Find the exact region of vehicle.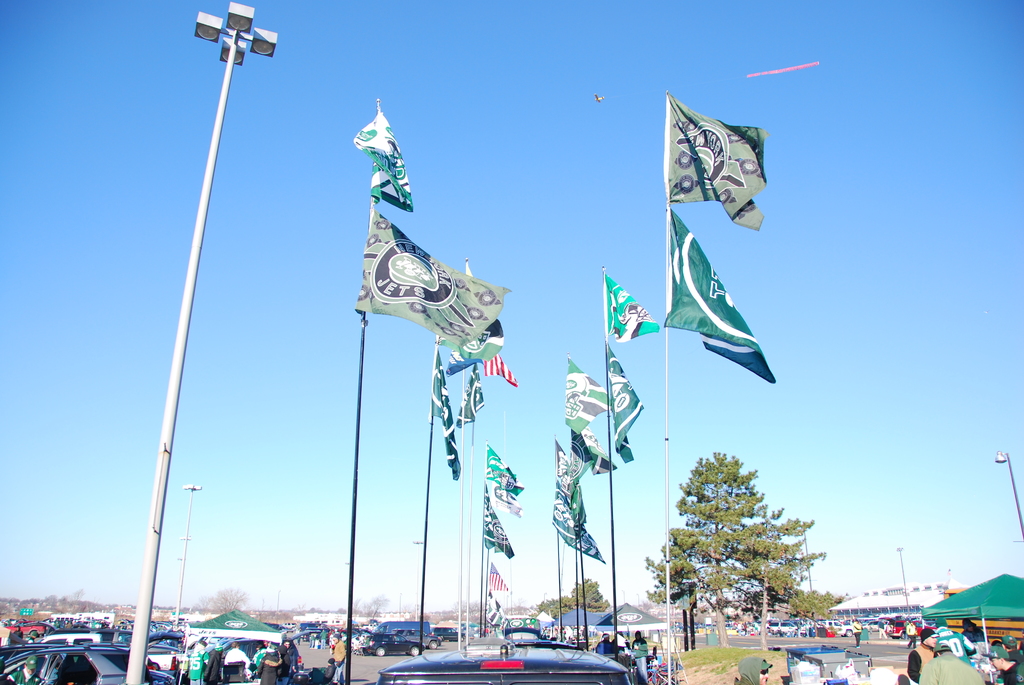
Exact region: 0,637,133,684.
